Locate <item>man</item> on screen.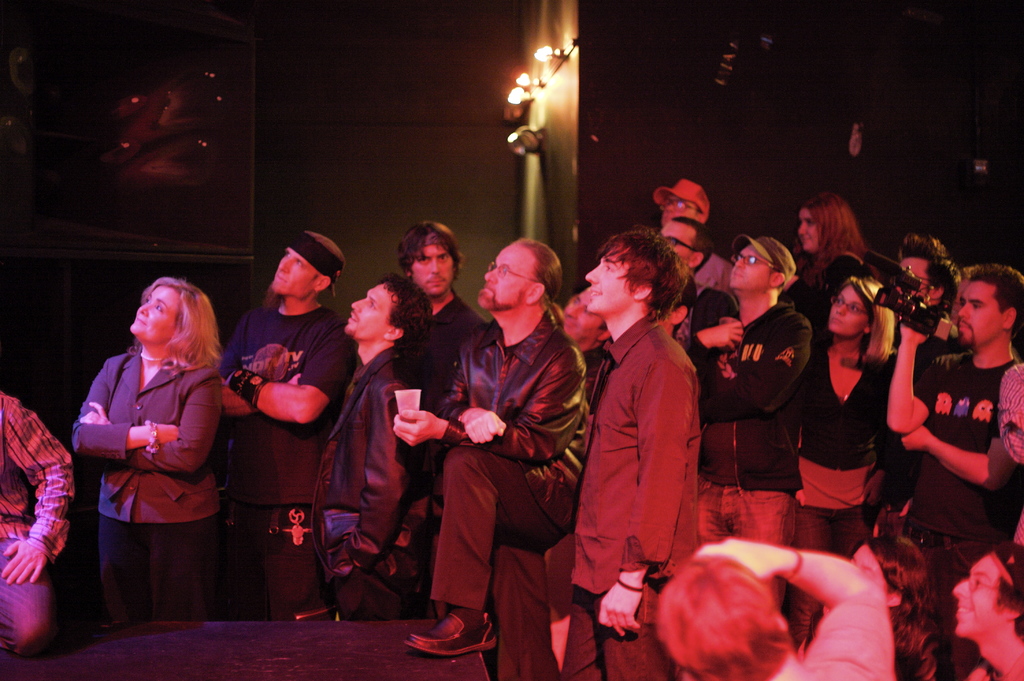
On screen at [x1=939, y1=545, x2=1023, y2=680].
